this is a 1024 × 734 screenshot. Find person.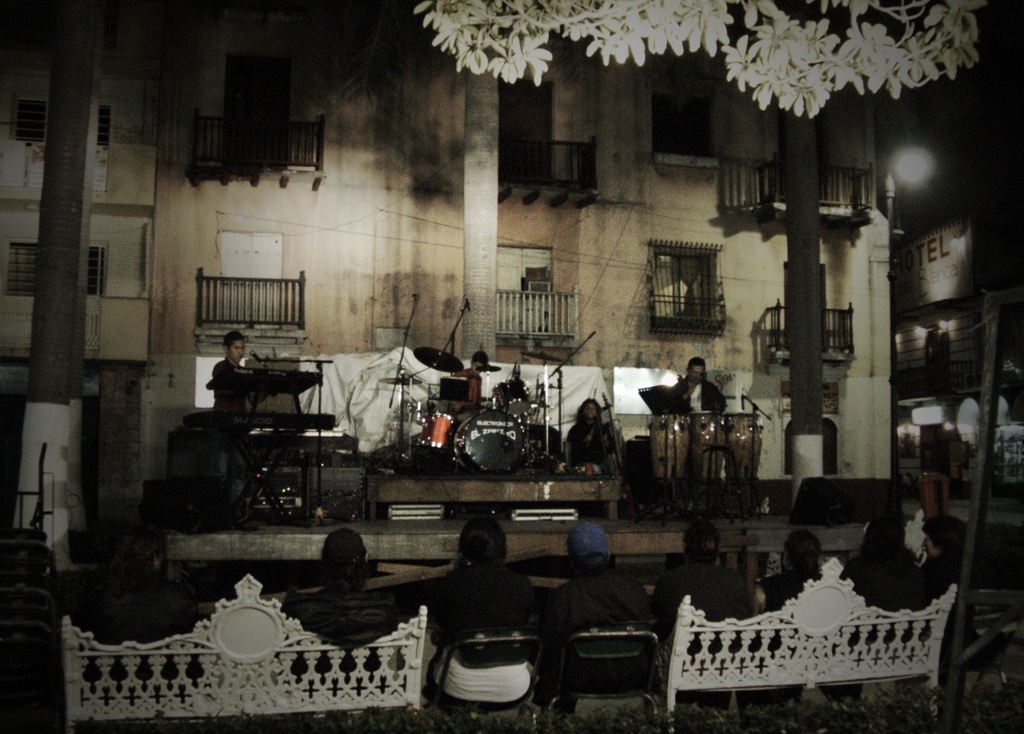
Bounding box: BBox(743, 527, 844, 714).
